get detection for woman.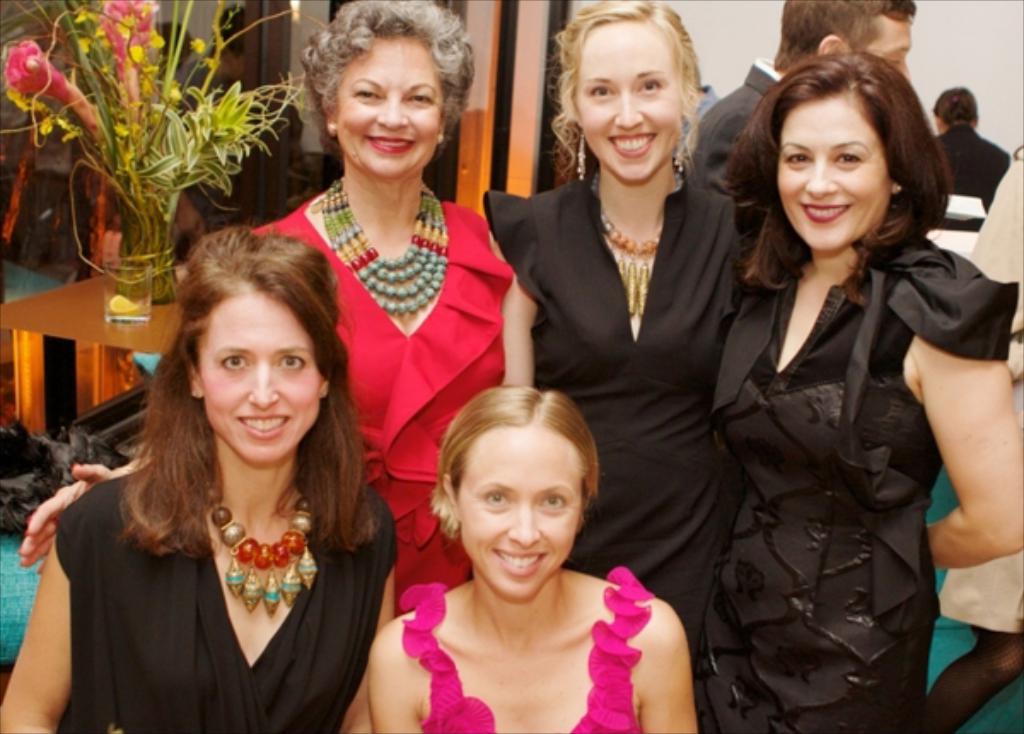
Detection: crop(7, 0, 521, 625).
